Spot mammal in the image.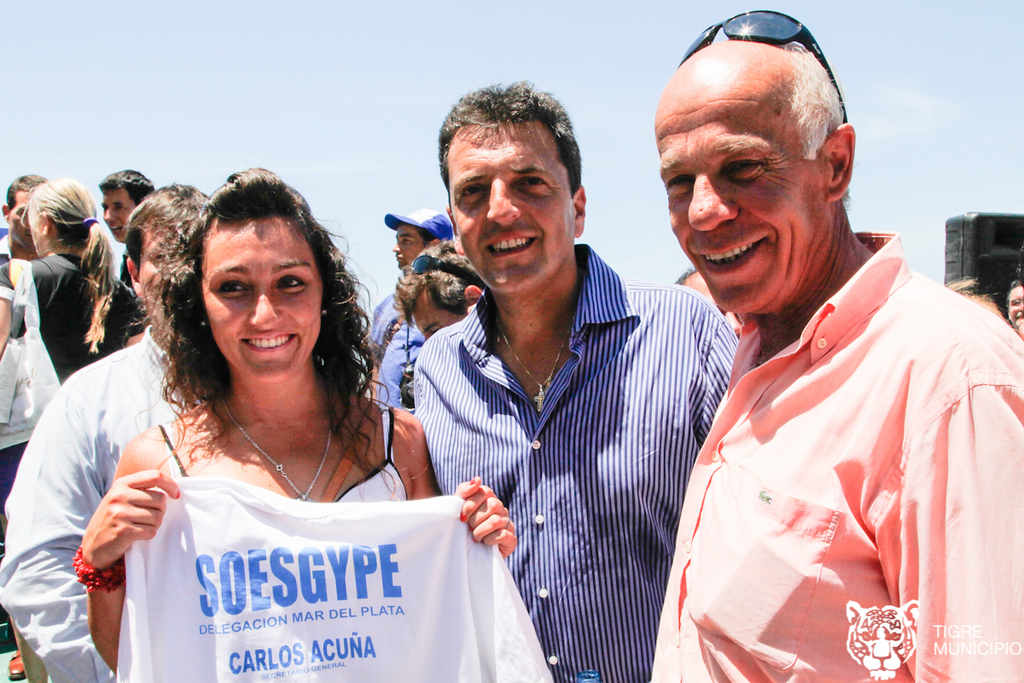
mammal found at x1=674 y1=266 x2=754 y2=342.
